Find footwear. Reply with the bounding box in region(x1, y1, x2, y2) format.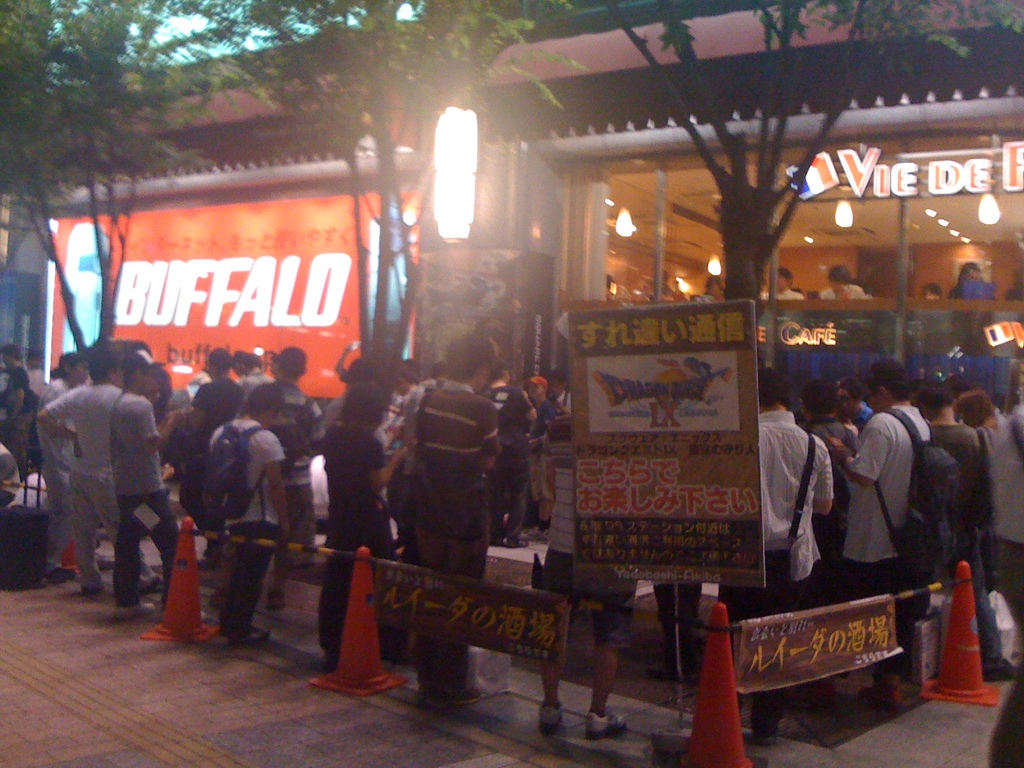
region(214, 614, 264, 638).
